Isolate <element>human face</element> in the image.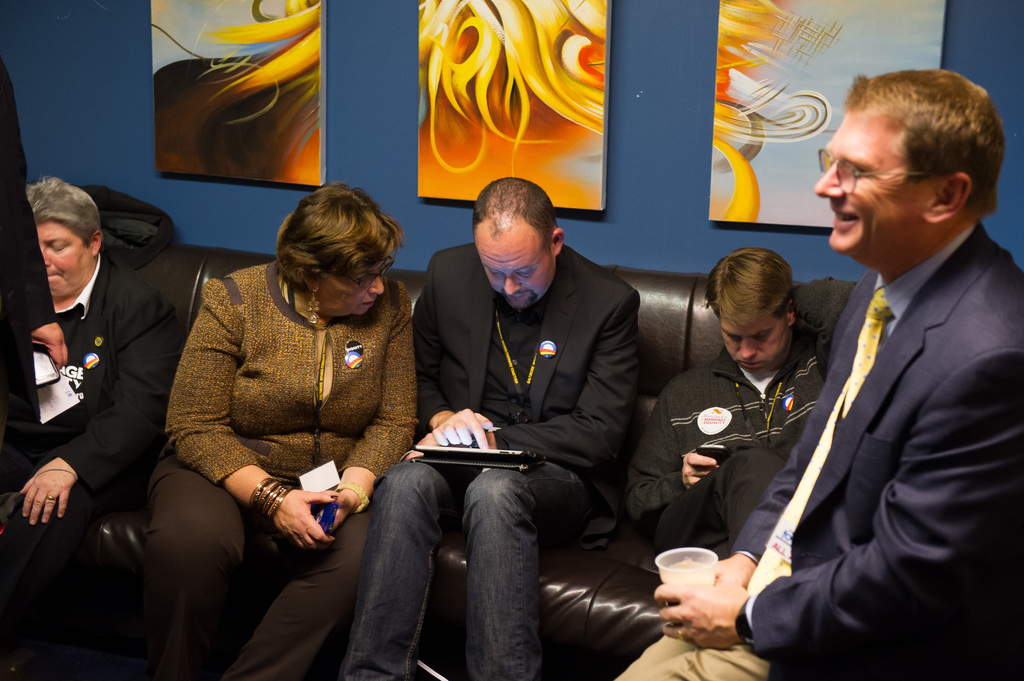
Isolated region: (728,317,781,372).
